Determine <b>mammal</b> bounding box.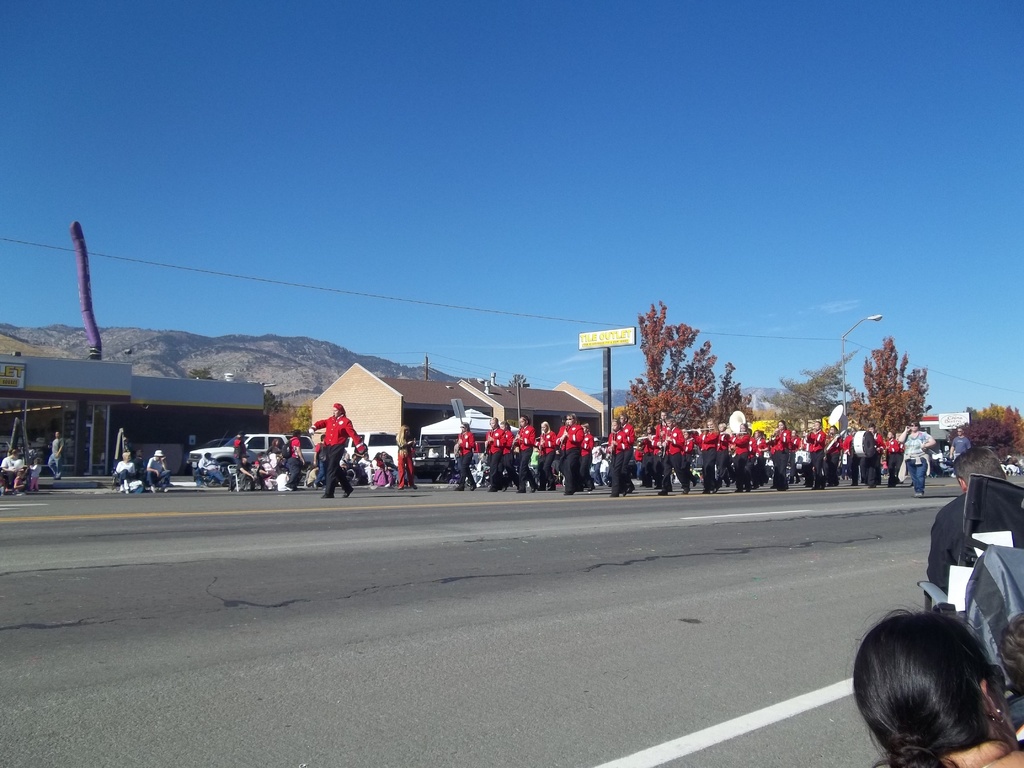
Determined: (341,452,351,471).
